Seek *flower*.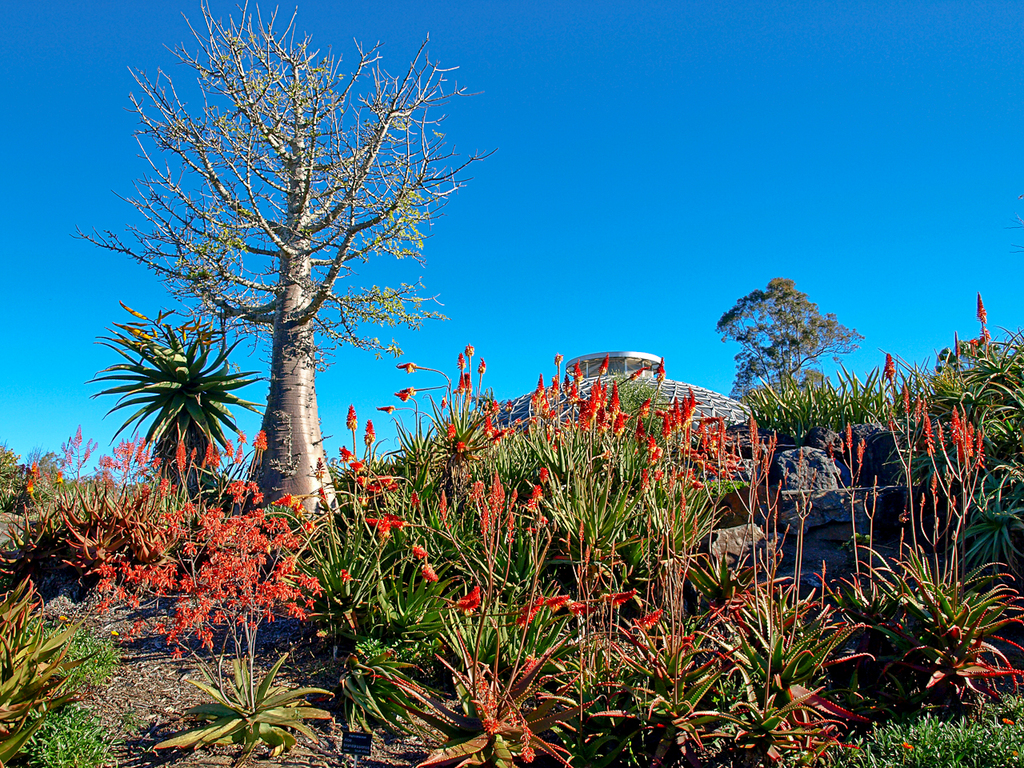
crop(977, 294, 993, 319).
